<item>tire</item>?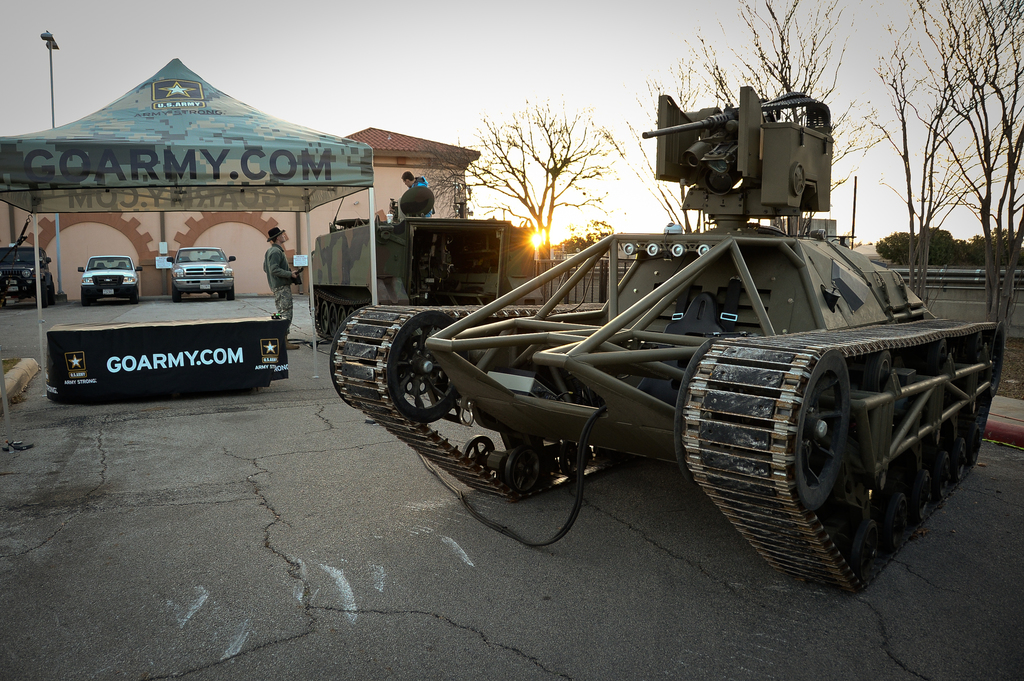
<region>227, 282, 235, 301</region>
